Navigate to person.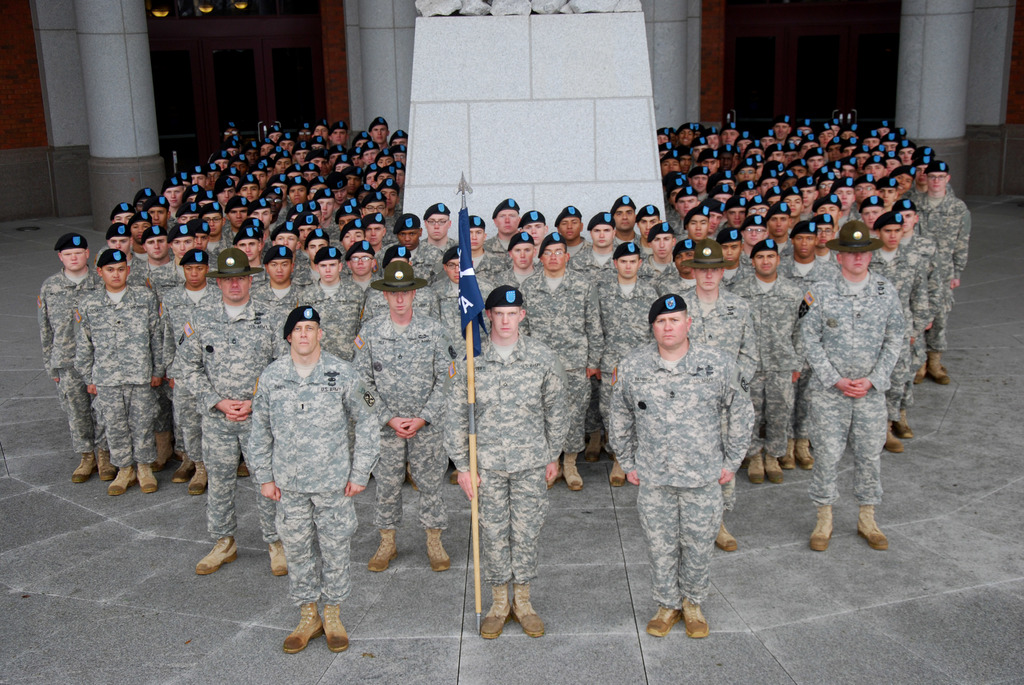
Navigation target: <region>688, 135, 709, 165</region>.
